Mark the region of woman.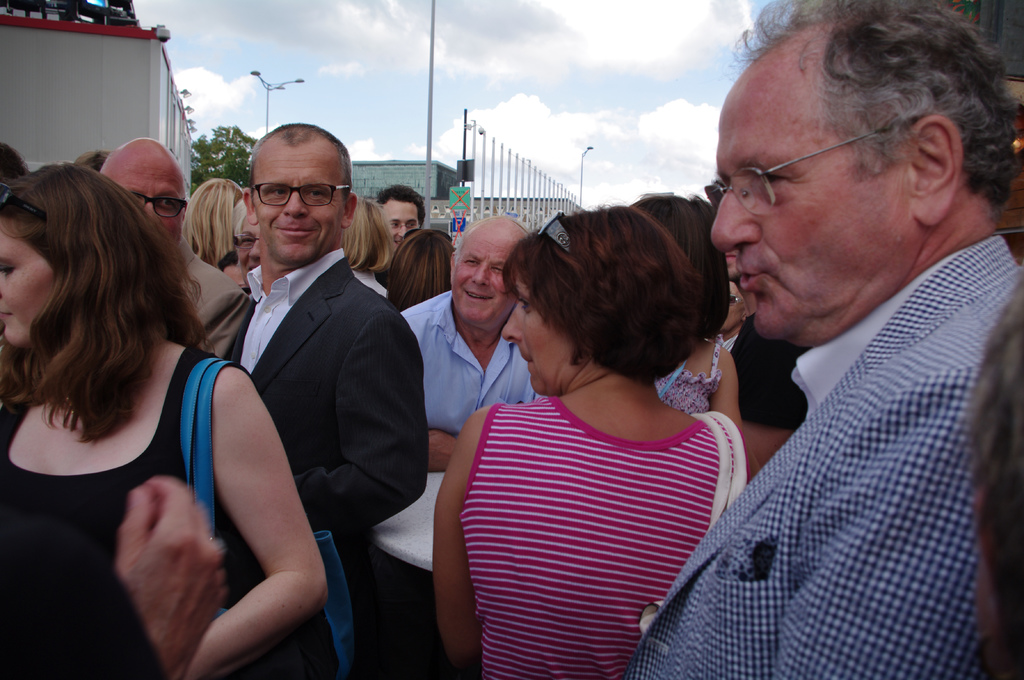
Region: x1=0 y1=164 x2=325 y2=679.
